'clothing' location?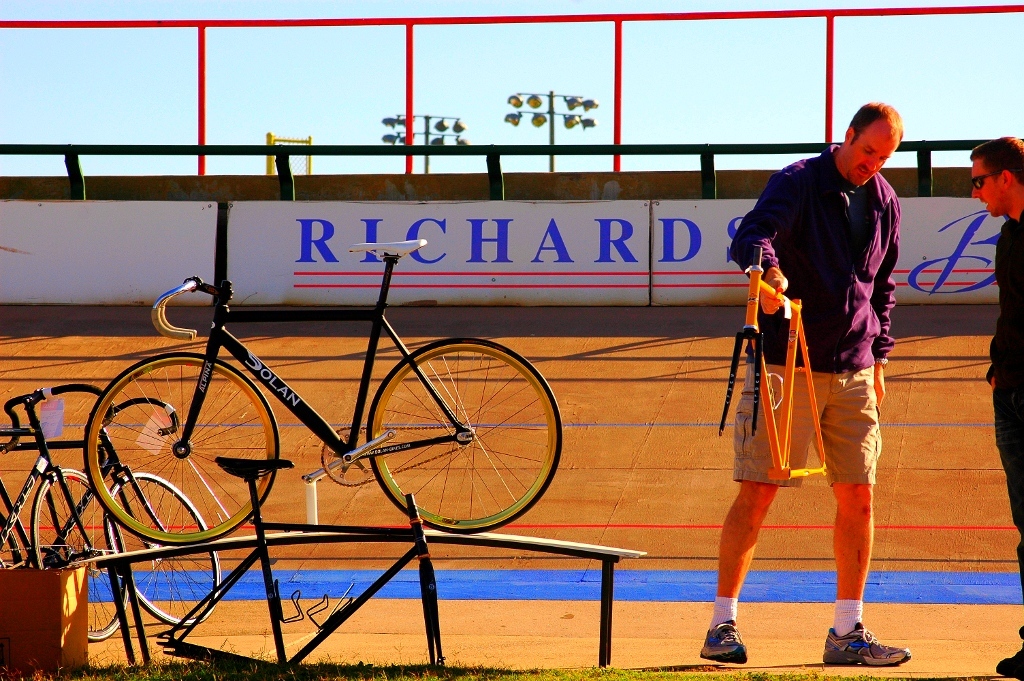
(x1=775, y1=116, x2=910, y2=481)
